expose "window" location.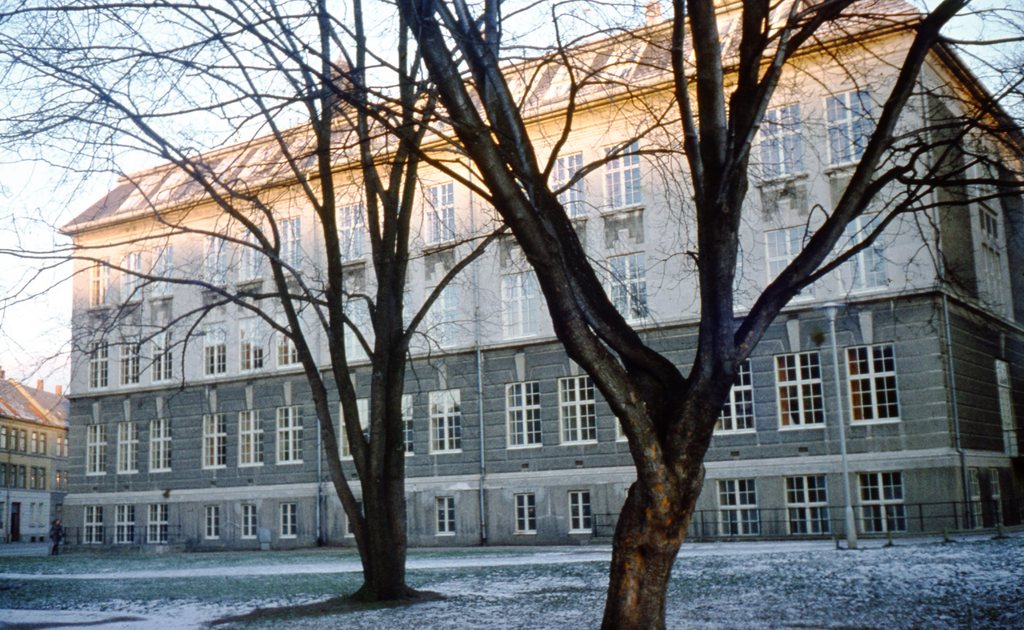
Exposed at (79, 503, 105, 548).
